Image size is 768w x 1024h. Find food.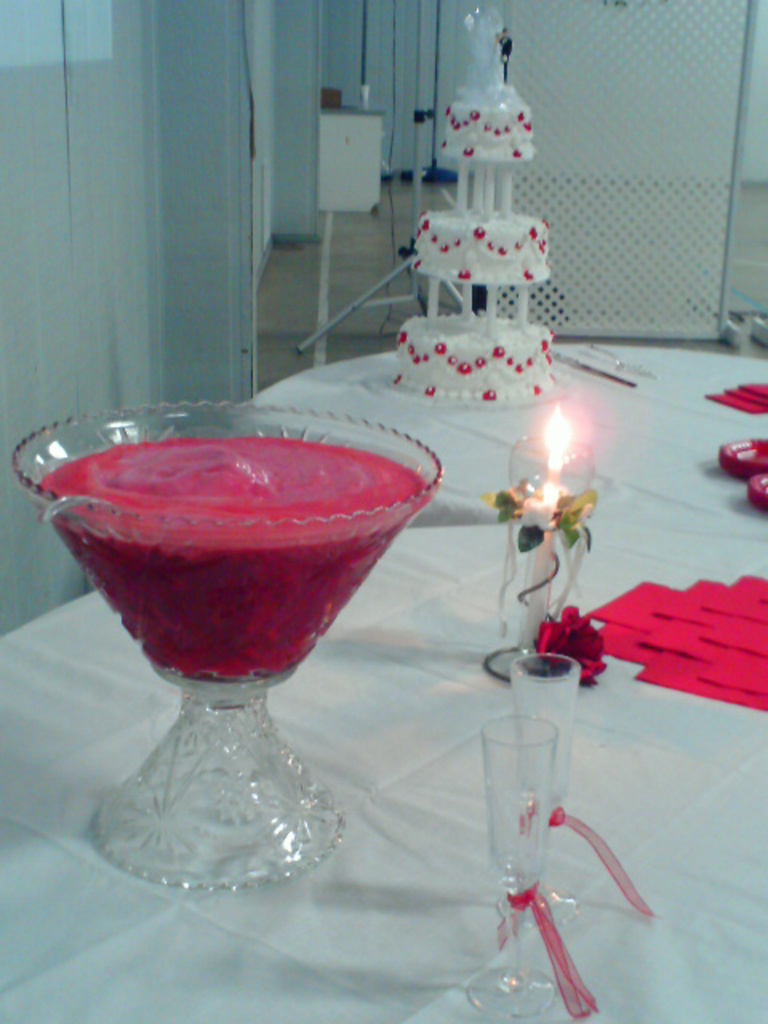
locate(408, 203, 552, 278).
